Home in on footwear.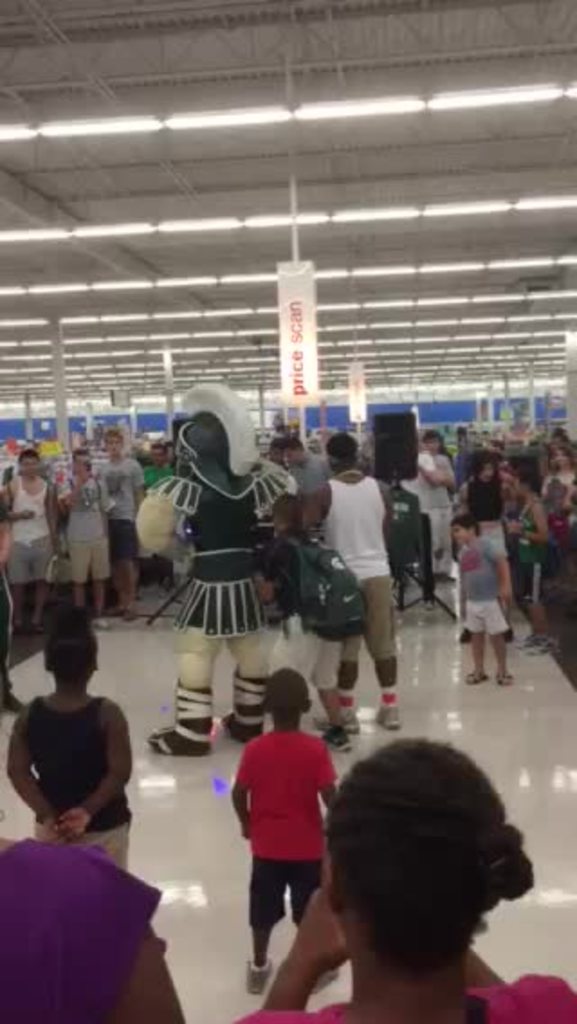
Homed in at (left=146, top=674, right=220, bottom=761).
